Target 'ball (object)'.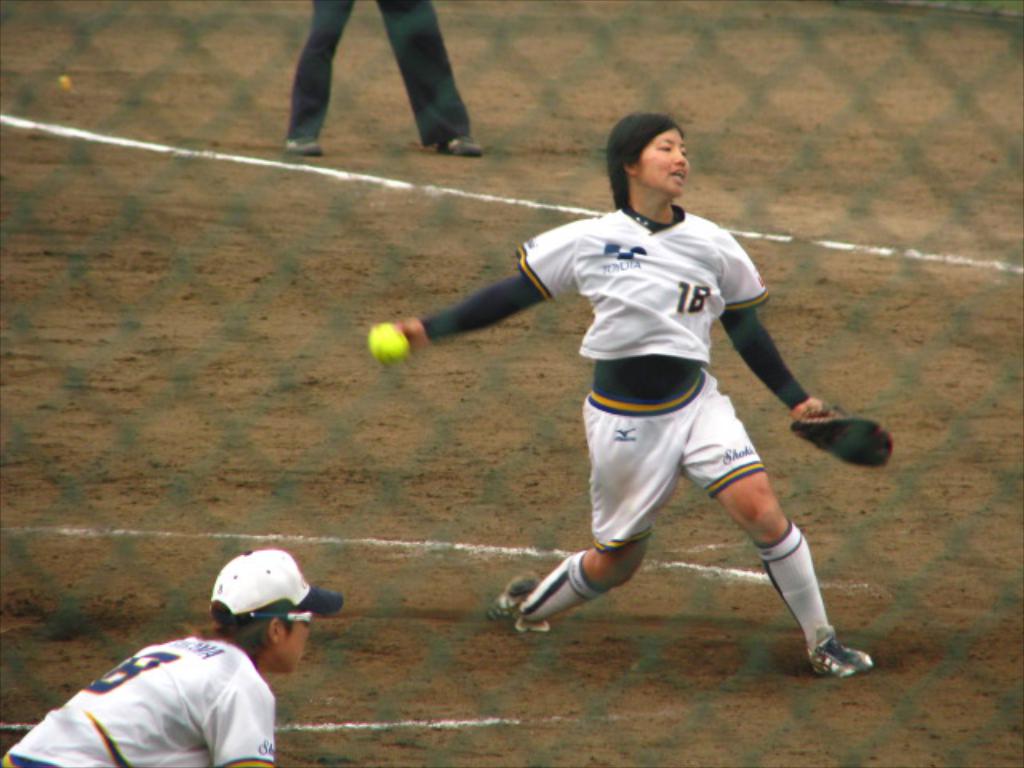
Target region: rect(366, 325, 406, 362).
